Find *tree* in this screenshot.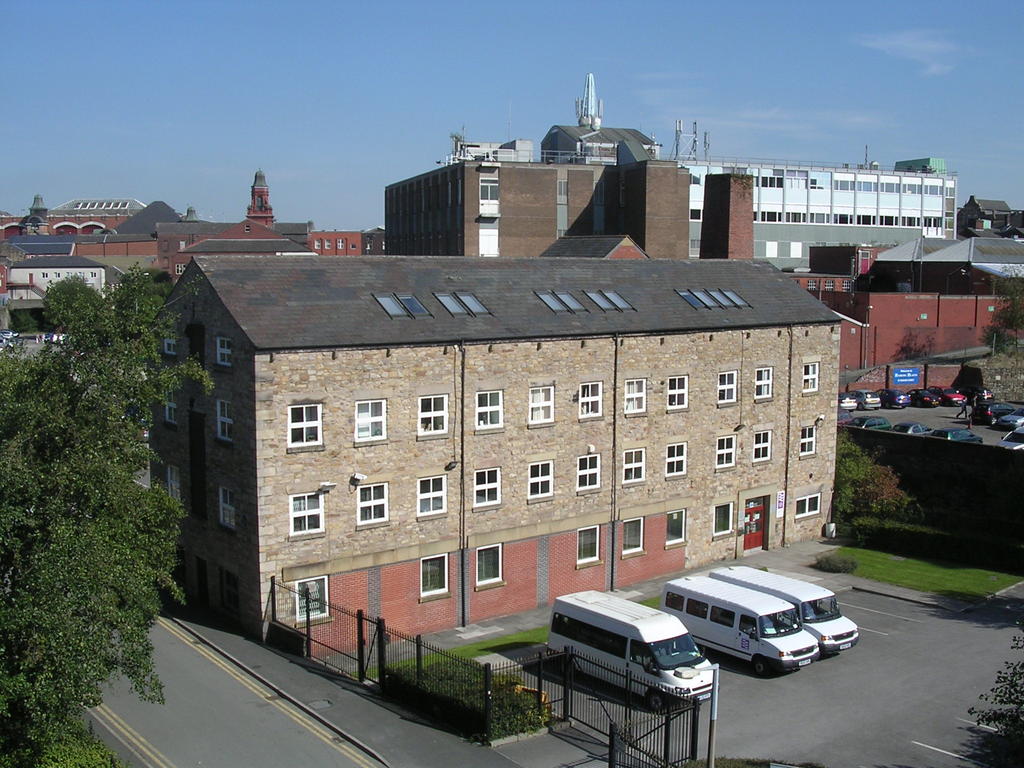
The bounding box for *tree* is [left=833, top=427, right=927, bottom=529].
